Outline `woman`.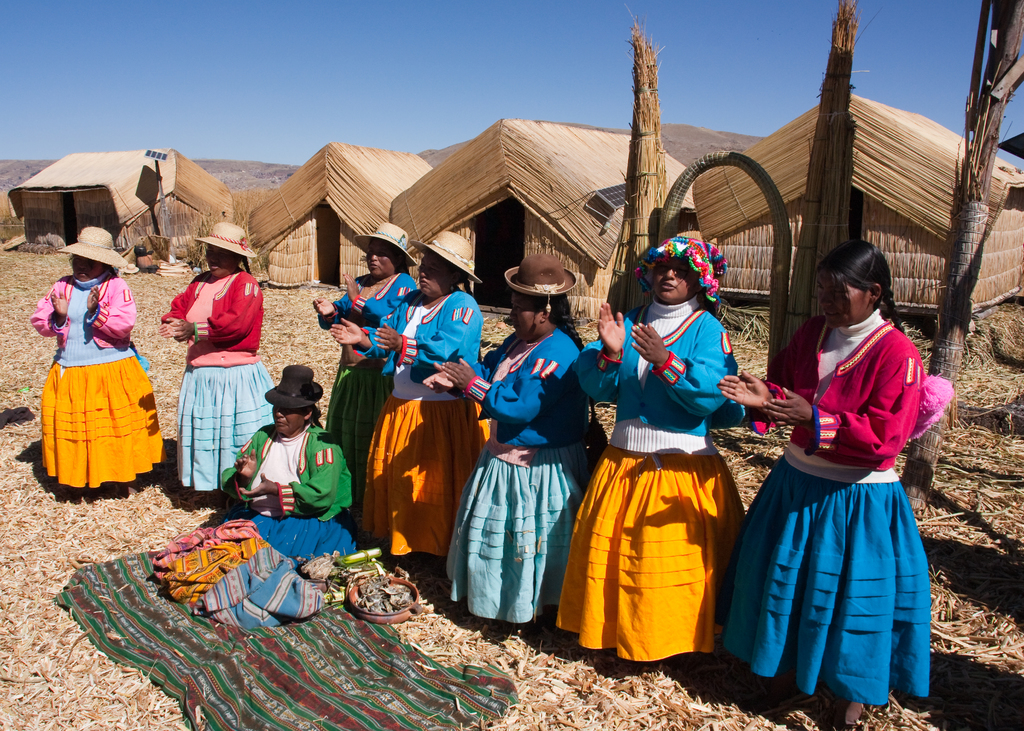
Outline: 329/223/483/570.
